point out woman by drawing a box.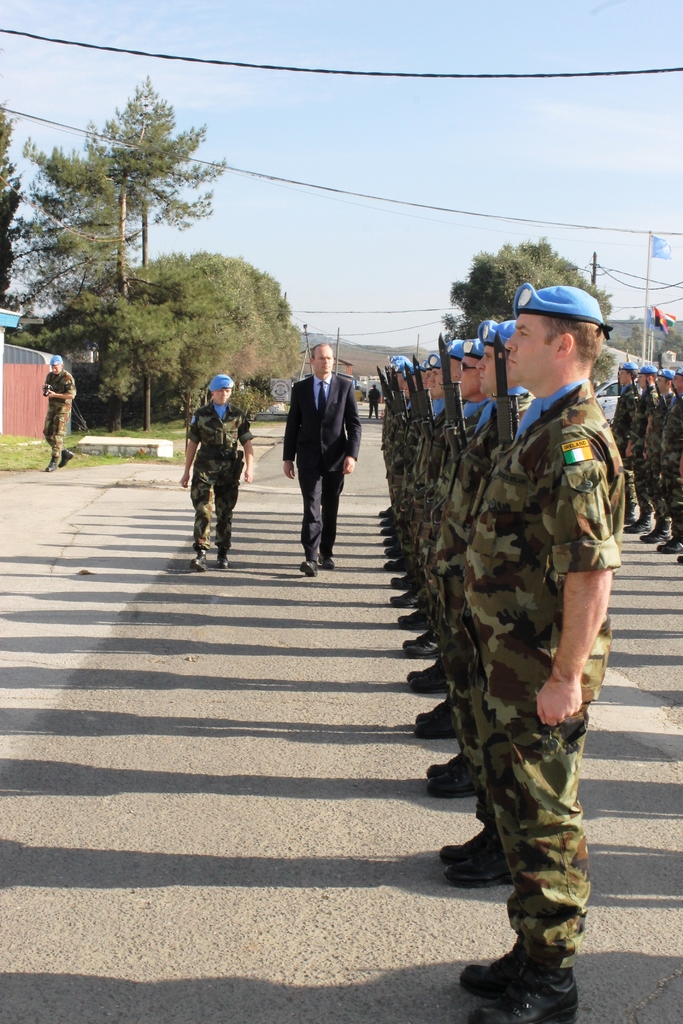
[179, 362, 251, 567].
